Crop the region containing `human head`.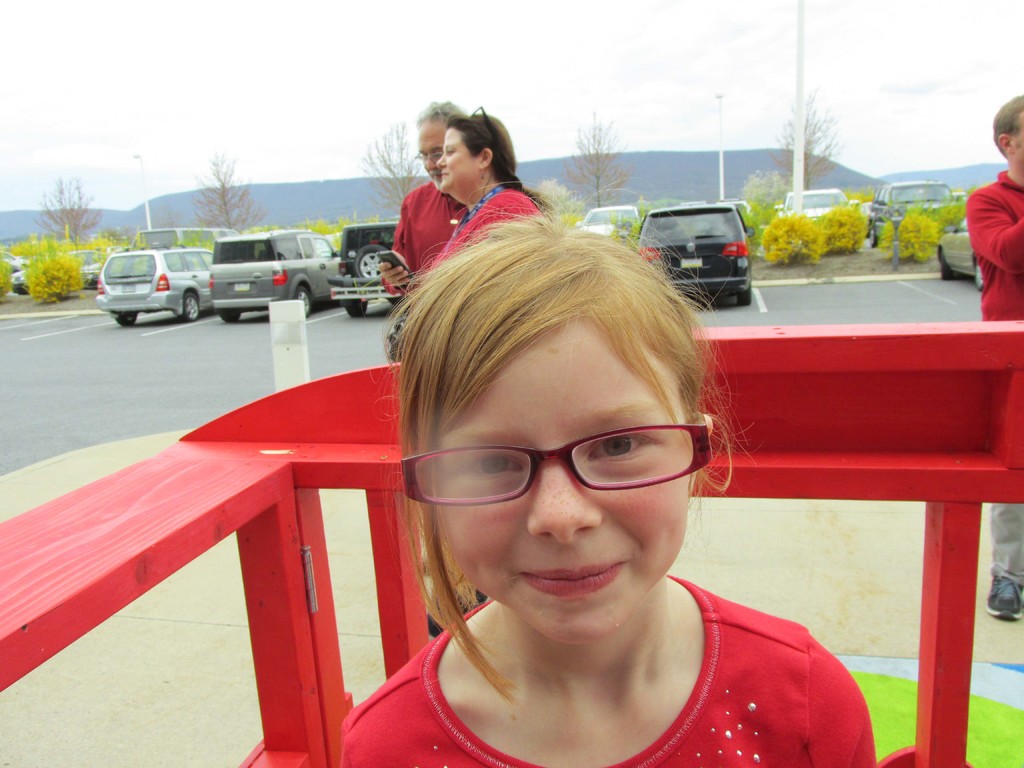
Crop region: rect(411, 103, 463, 182).
